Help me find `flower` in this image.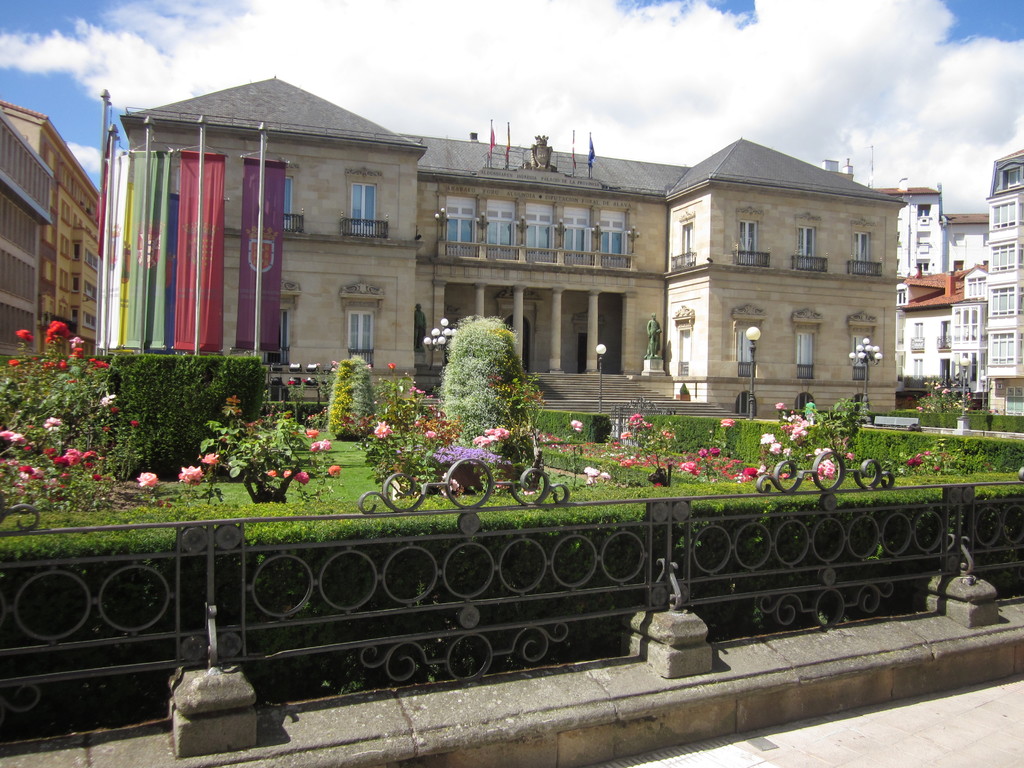
Found it: [315, 362, 320, 366].
